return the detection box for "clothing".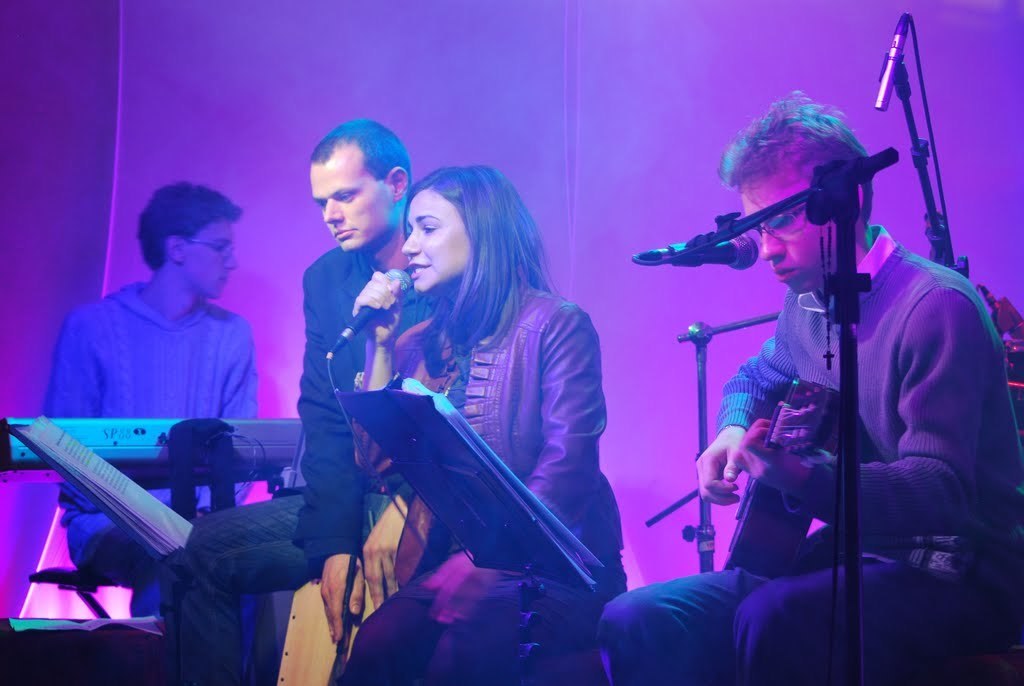
left=44, top=270, right=259, bottom=620.
